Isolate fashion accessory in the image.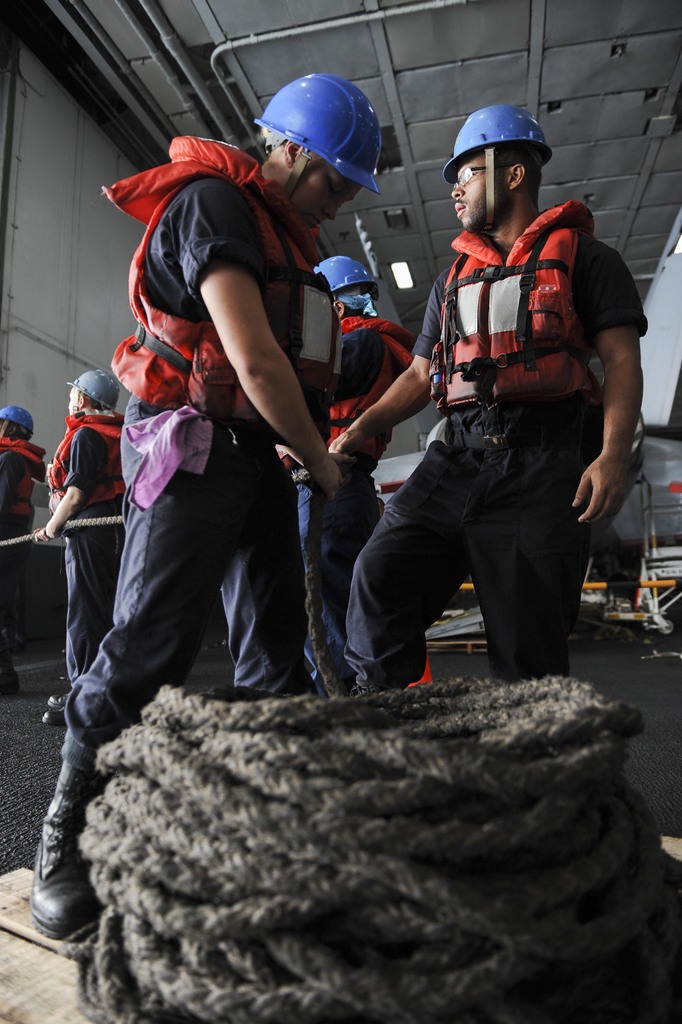
Isolated region: bbox(314, 252, 384, 300).
